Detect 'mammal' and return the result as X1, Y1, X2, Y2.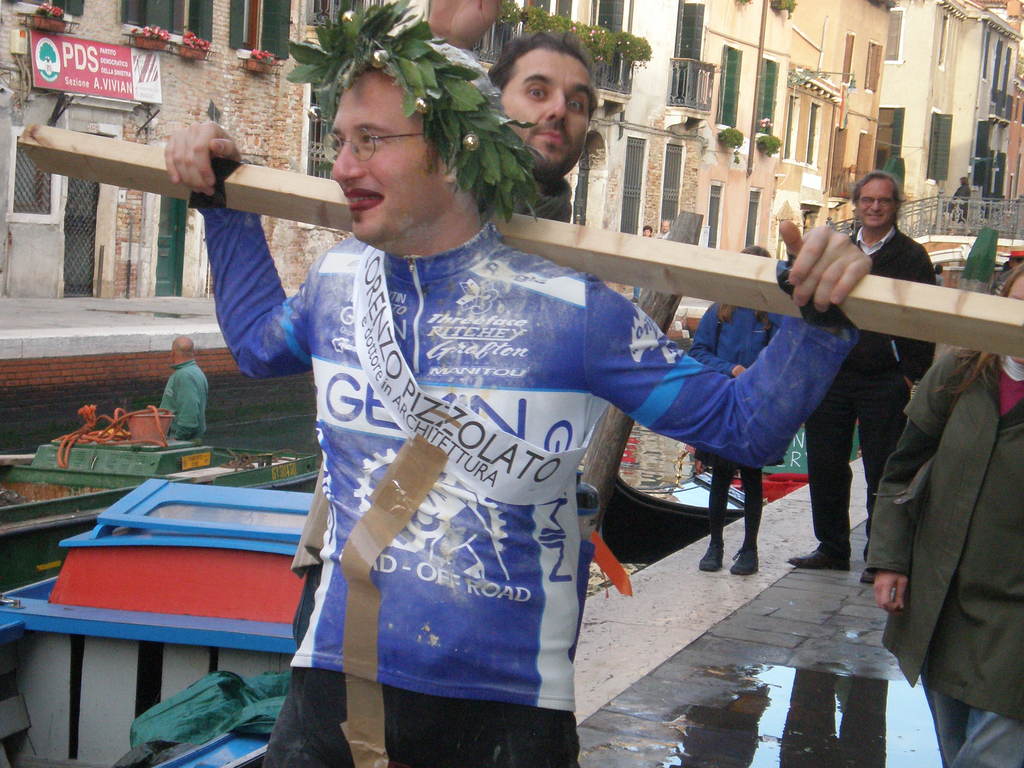
161, 47, 876, 767.
